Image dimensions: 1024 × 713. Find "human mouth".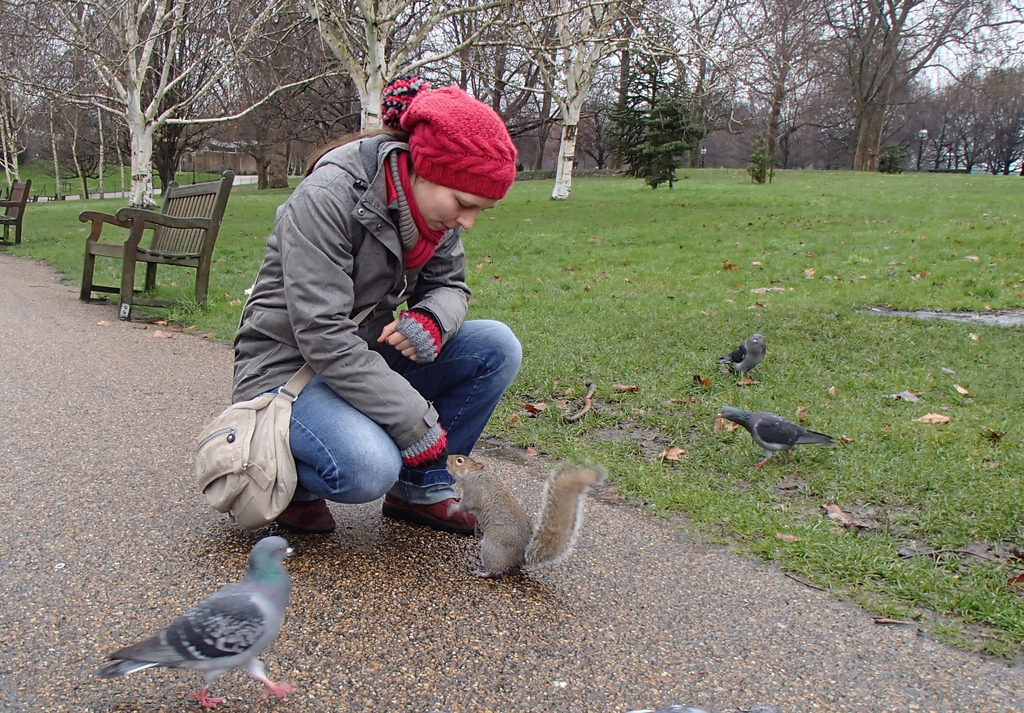
bbox=(437, 215, 455, 233).
